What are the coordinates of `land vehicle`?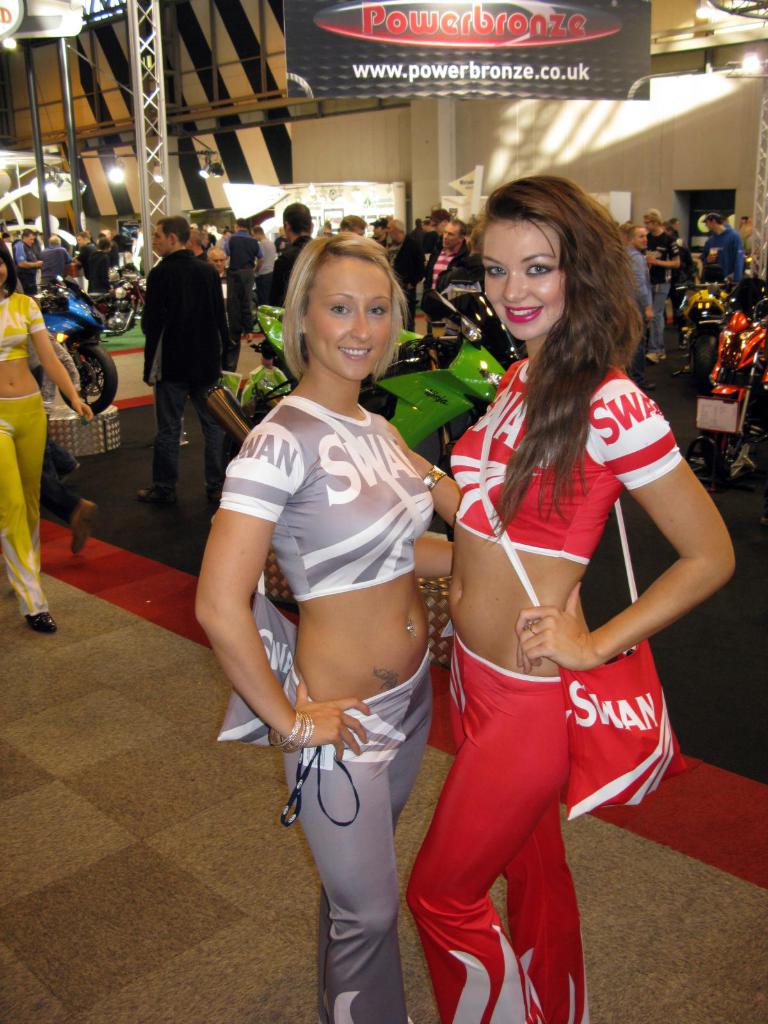
<region>698, 304, 767, 484</region>.
